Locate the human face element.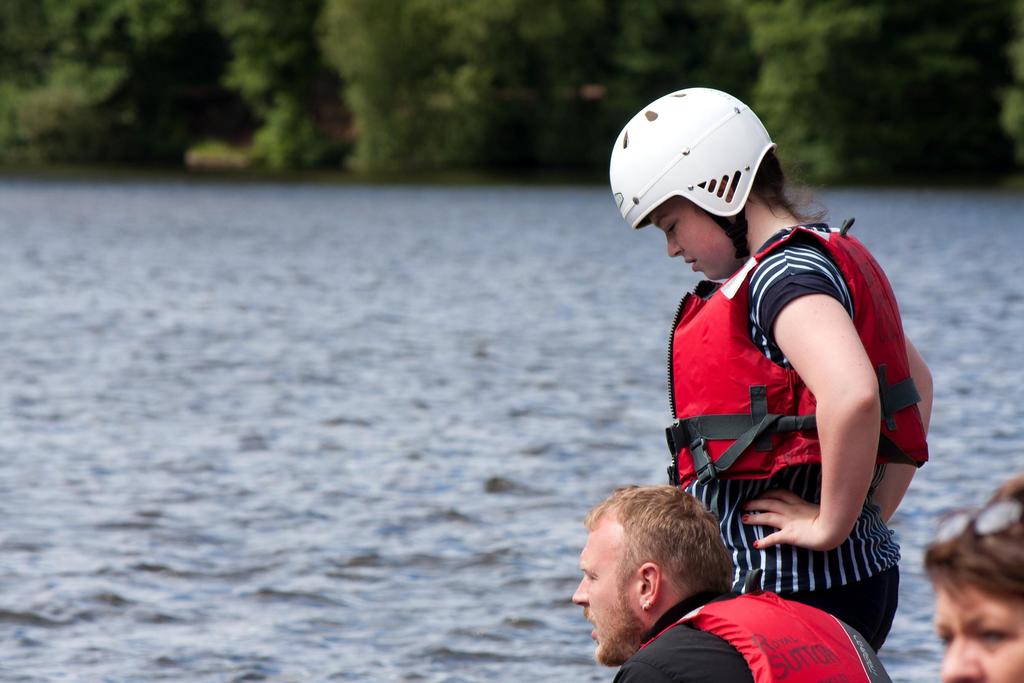
Element bbox: detection(567, 512, 646, 665).
